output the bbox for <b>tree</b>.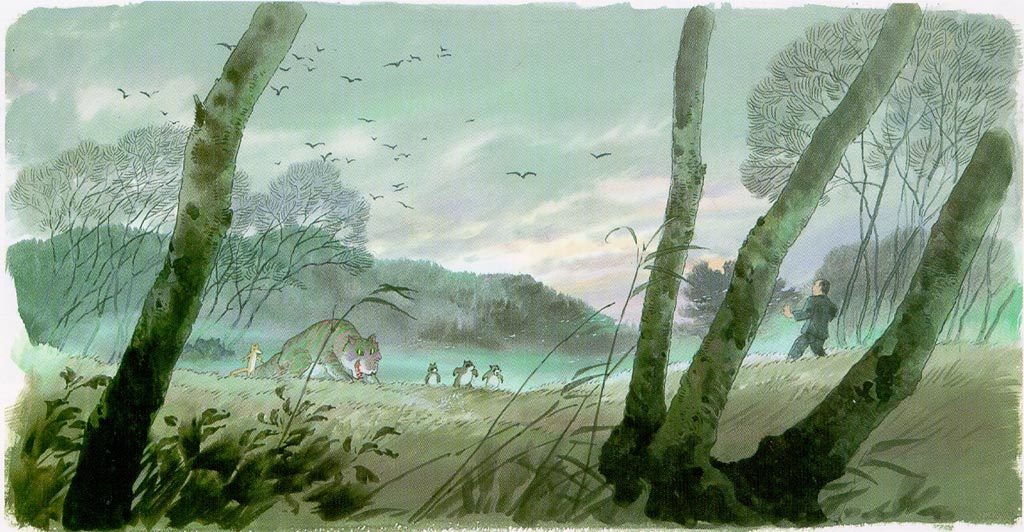
crop(199, 154, 376, 336).
